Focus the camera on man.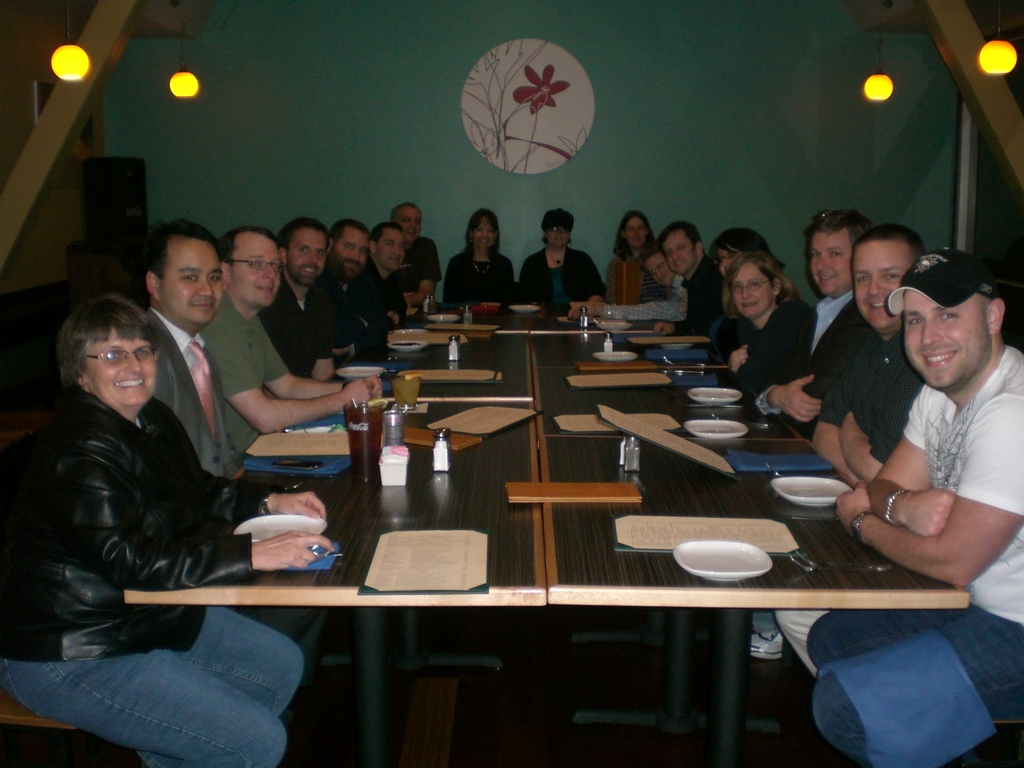
Focus region: select_region(201, 220, 383, 455).
